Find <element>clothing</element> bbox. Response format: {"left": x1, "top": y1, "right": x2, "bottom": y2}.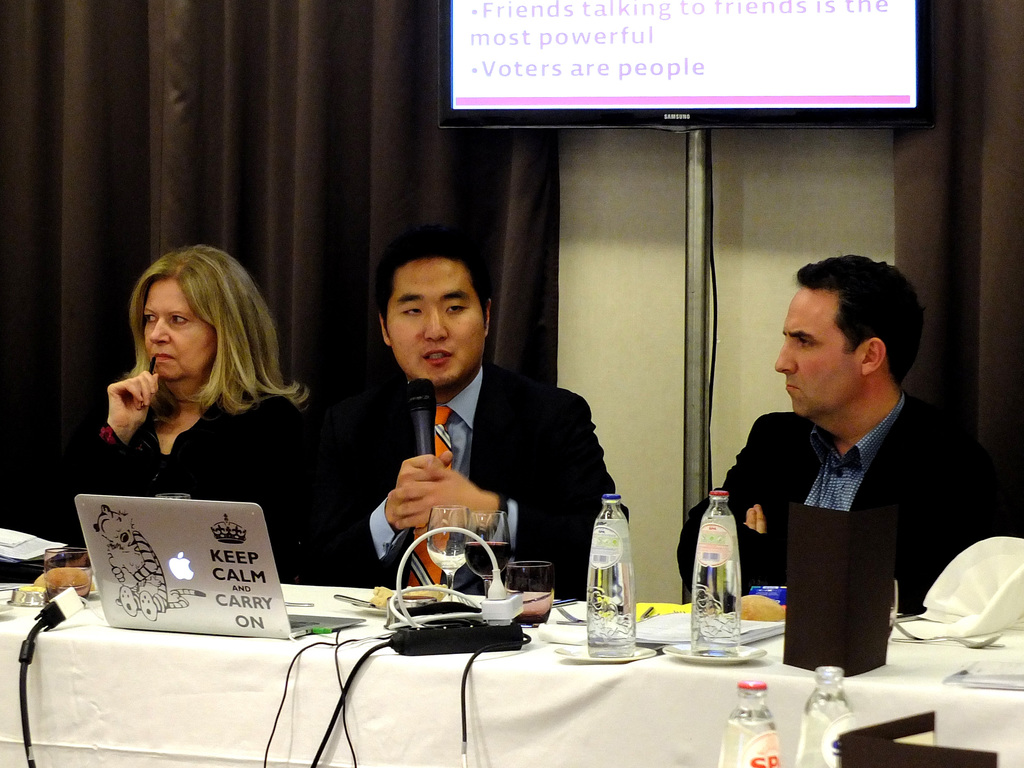
{"left": 327, "top": 360, "right": 604, "bottom": 606}.
